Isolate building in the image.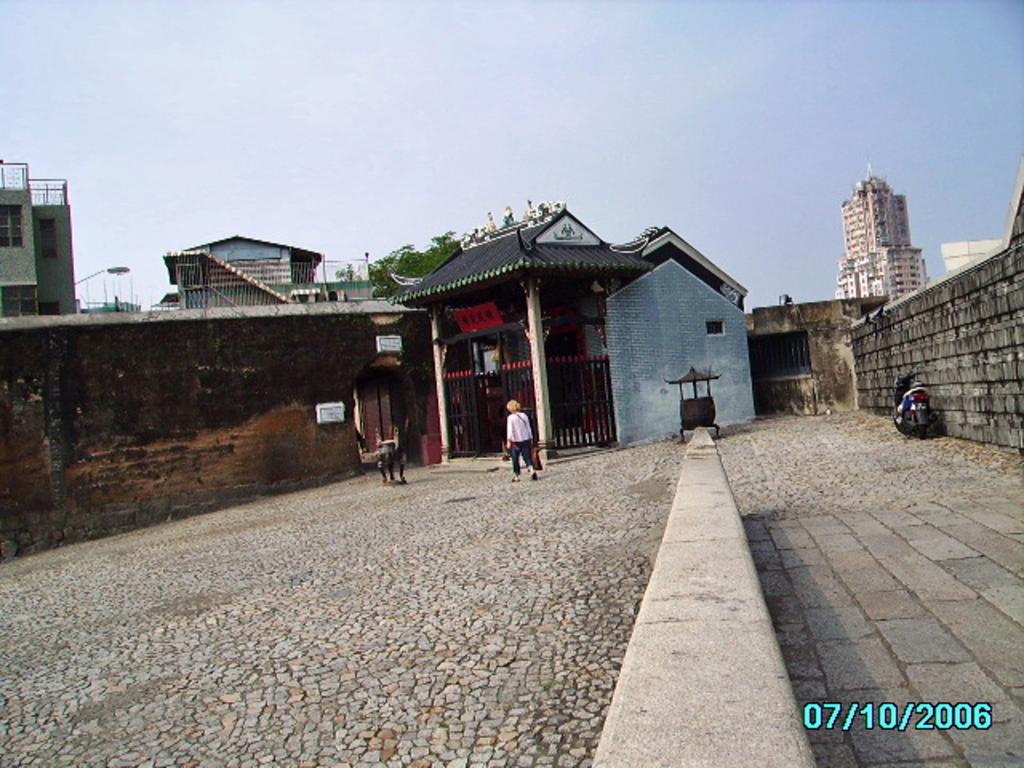
Isolated region: bbox=[392, 202, 750, 461].
